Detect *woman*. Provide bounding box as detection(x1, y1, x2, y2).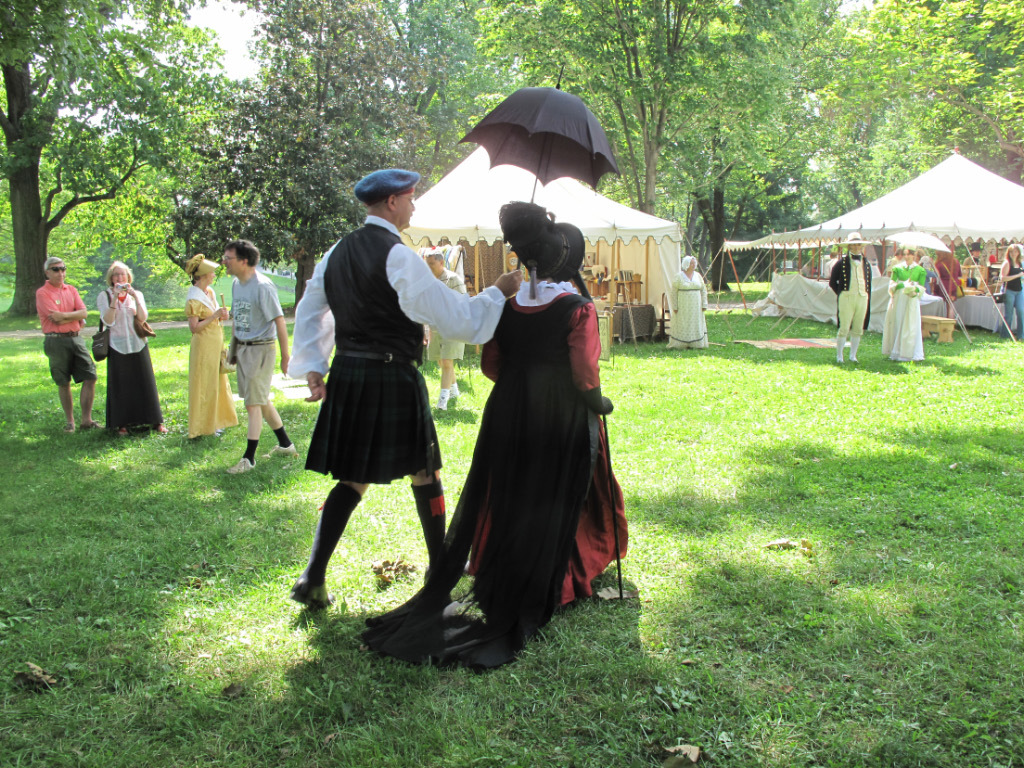
detection(97, 260, 169, 436).
